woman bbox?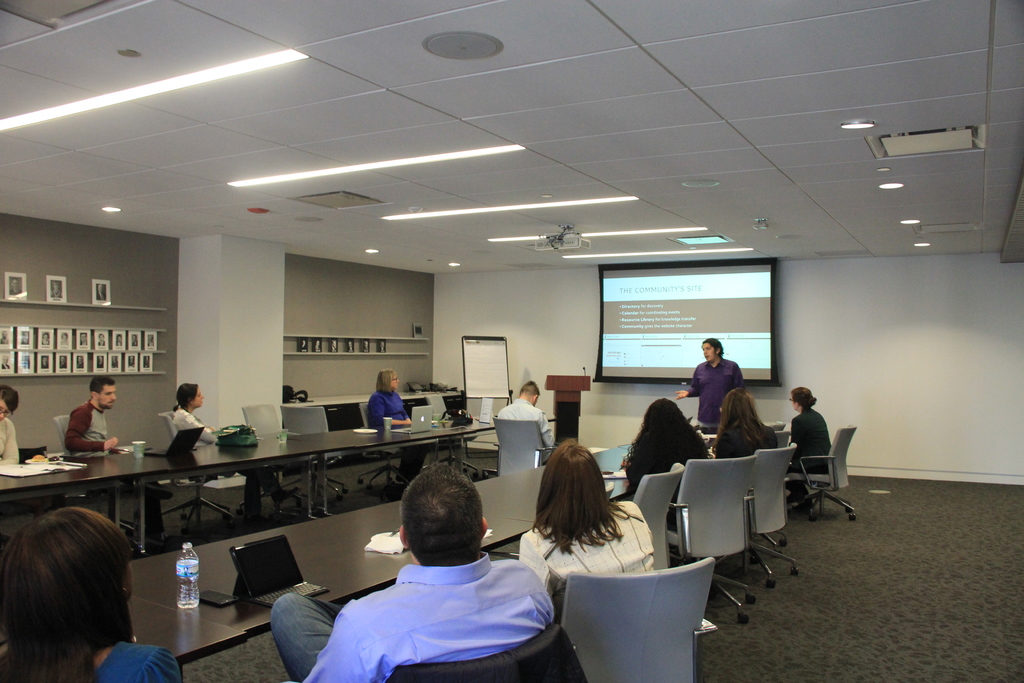
(0, 381, 21, 466)
